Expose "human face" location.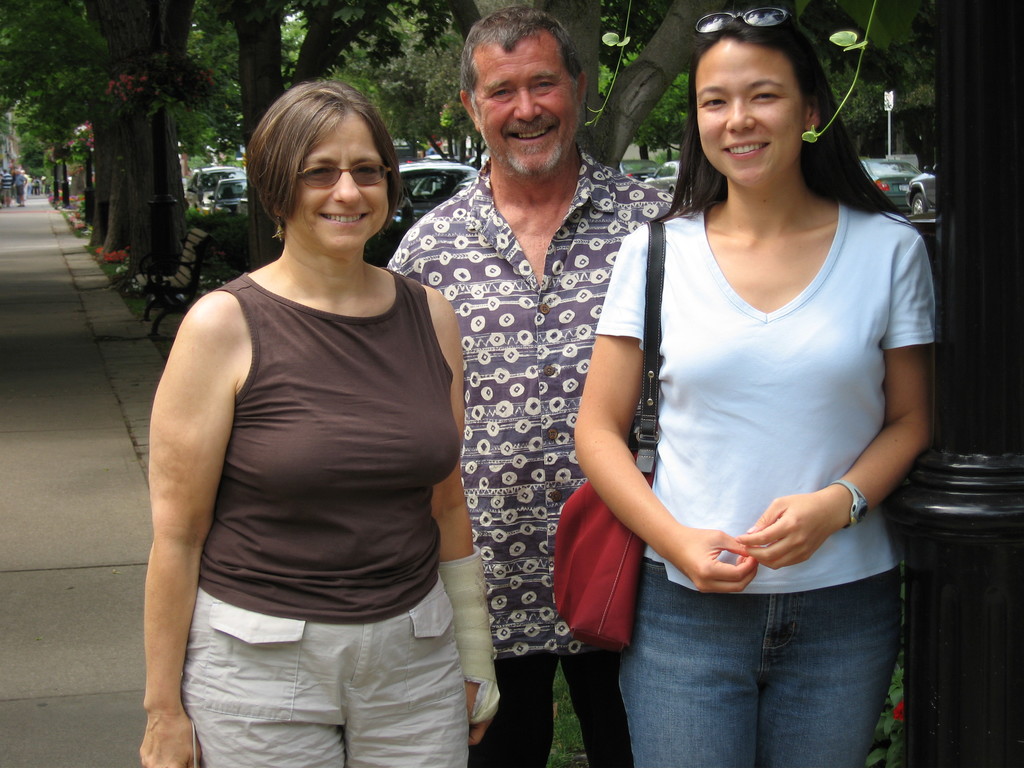
Exposed at bbox=(696, 40, 806, 188).
